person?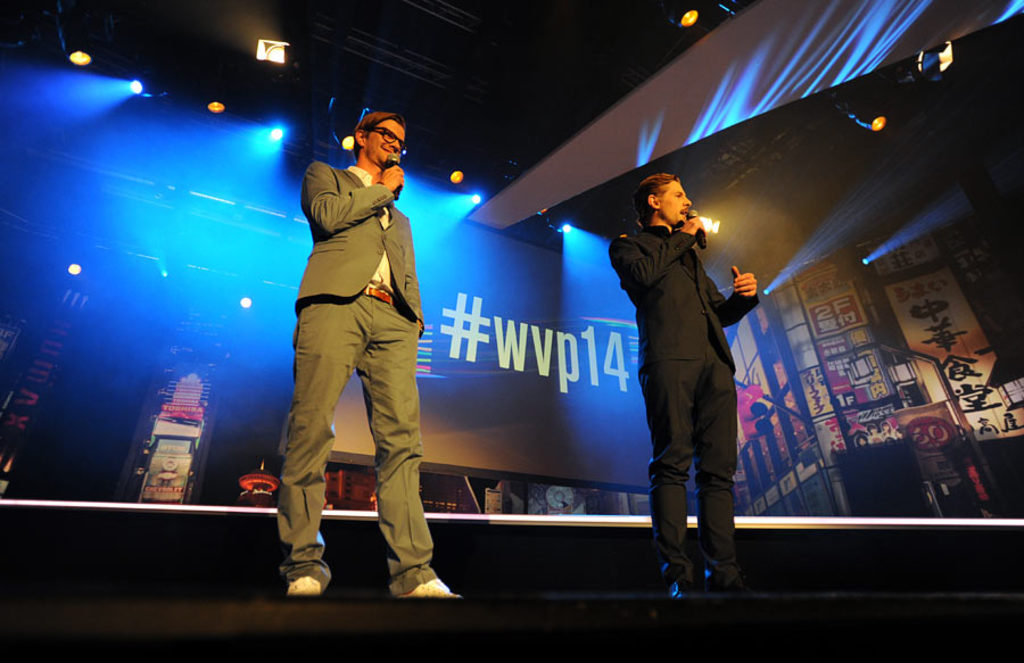
detection(617, 175, 769, 605)
